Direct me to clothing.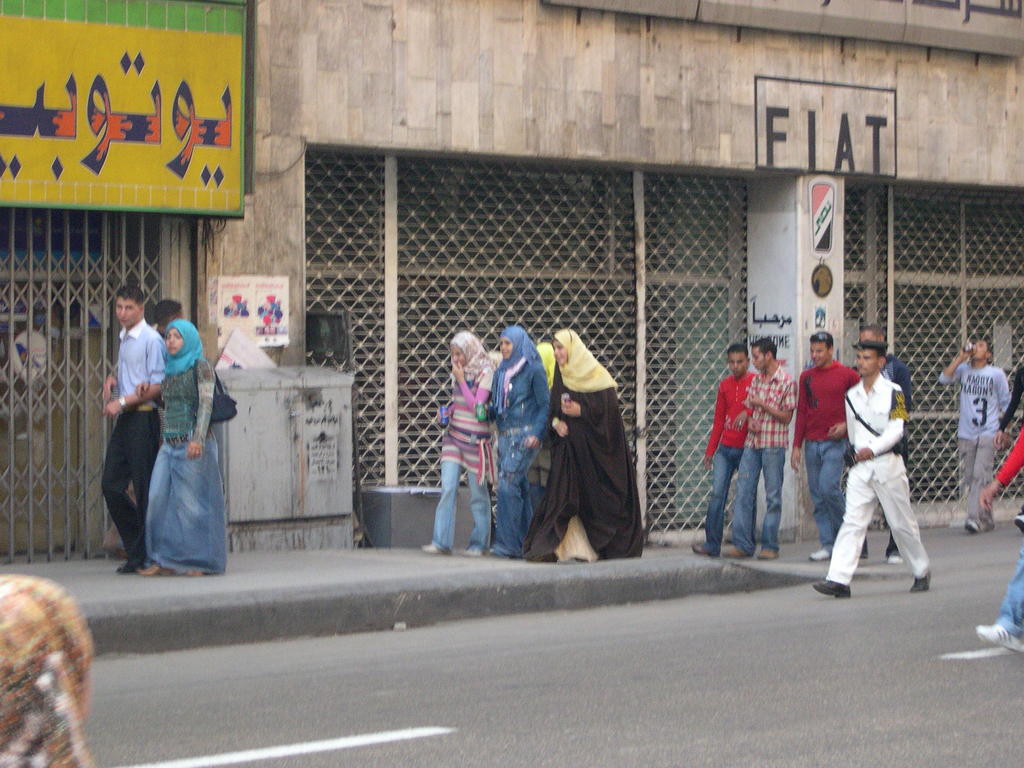
Direction: pyautogui.locateOnScreen(936, 358, 1009, 511).
